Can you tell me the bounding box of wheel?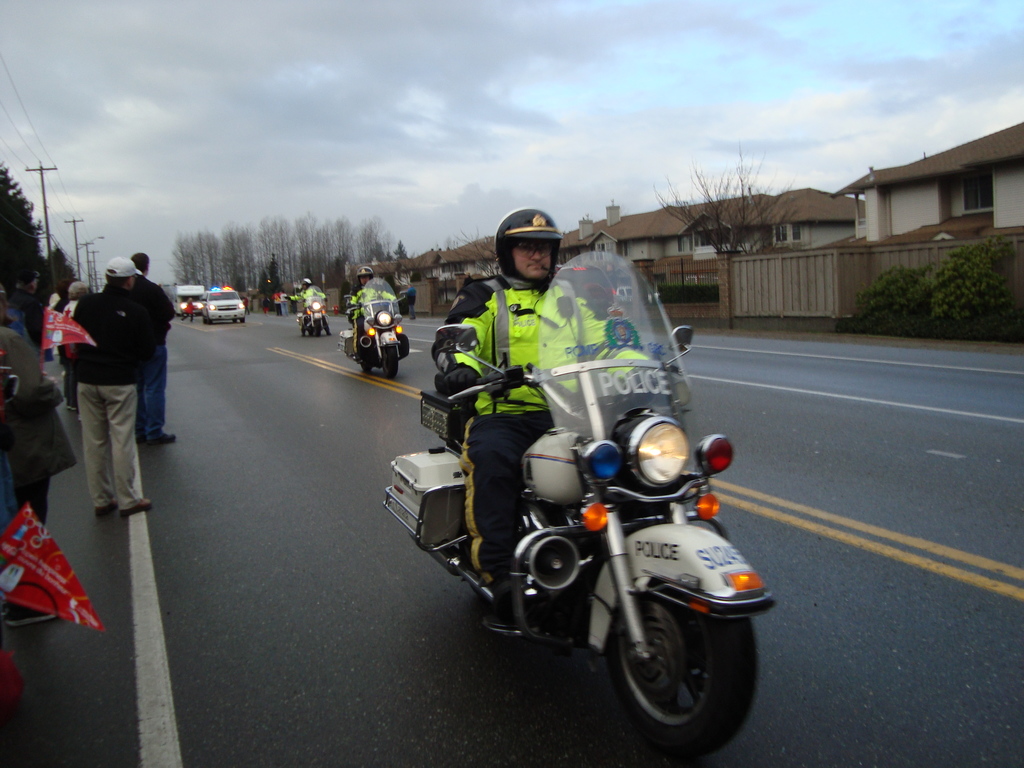
(x1=362, y1=364, x2=372, y2=375).
